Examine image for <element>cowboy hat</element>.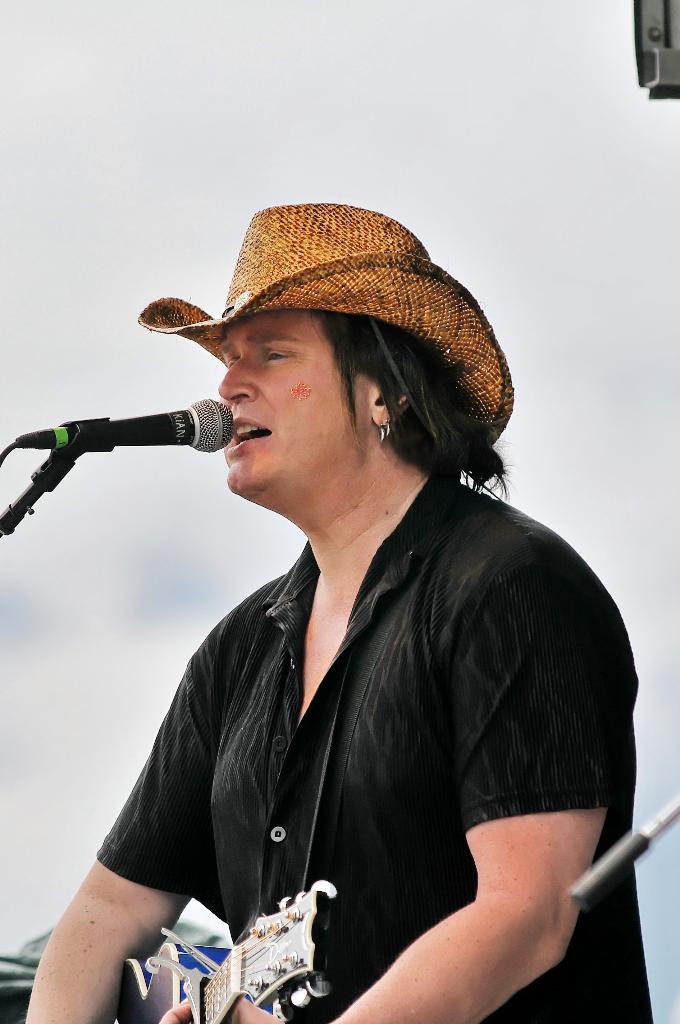
Examination result: locate(129, 190, 519, 488).
